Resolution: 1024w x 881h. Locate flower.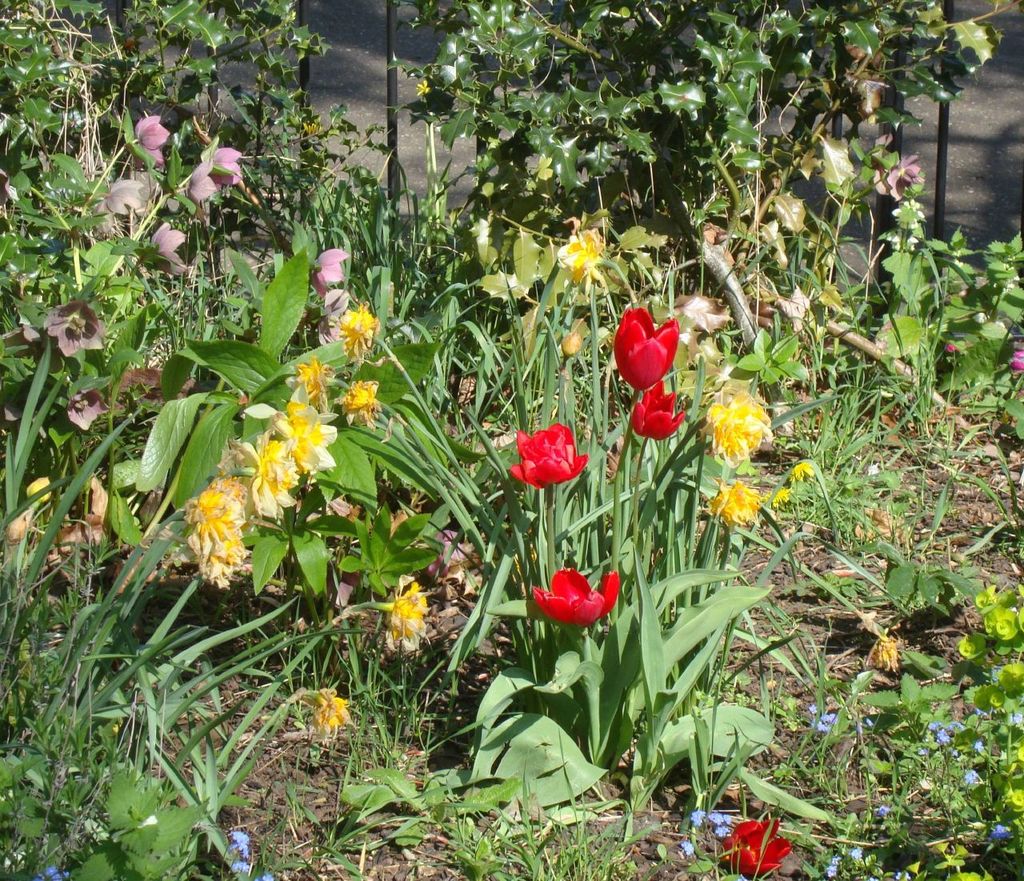
(left=67, top=382, right=113, bottom=432).
